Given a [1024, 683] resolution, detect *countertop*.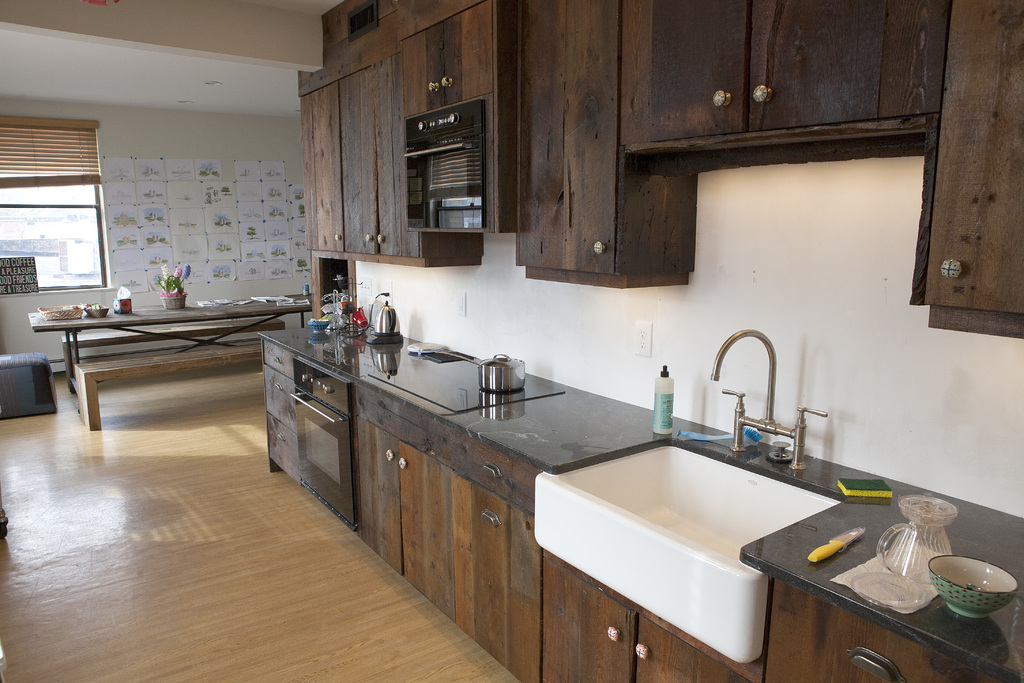
<bbox>23, 289, 348, 335</bbox>.
